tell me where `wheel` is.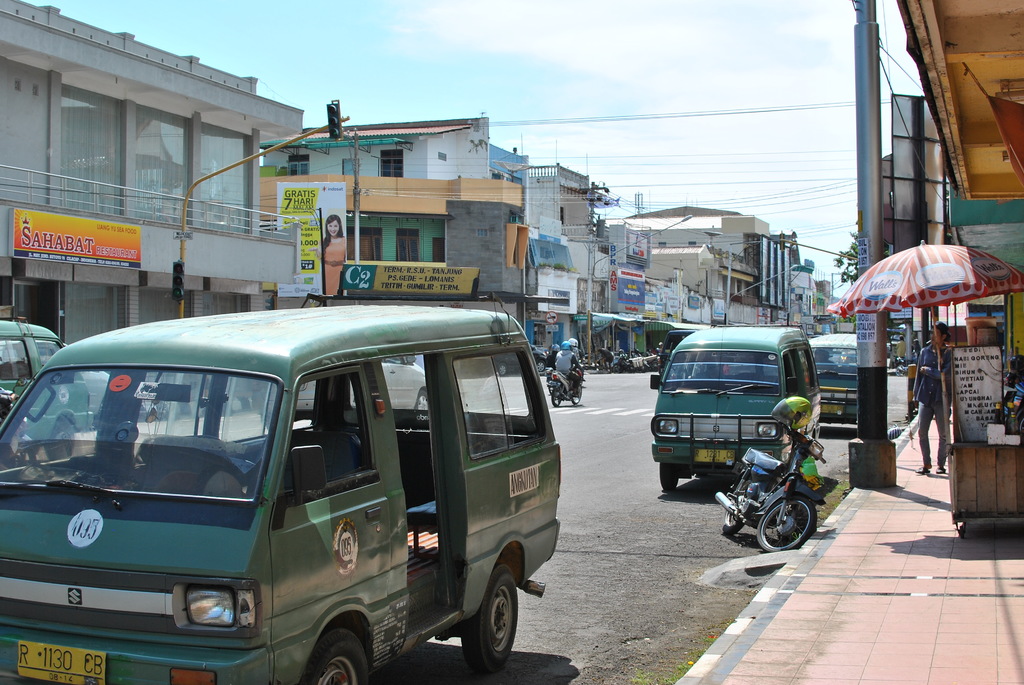
`wheel` is at (296,620,371,684).
